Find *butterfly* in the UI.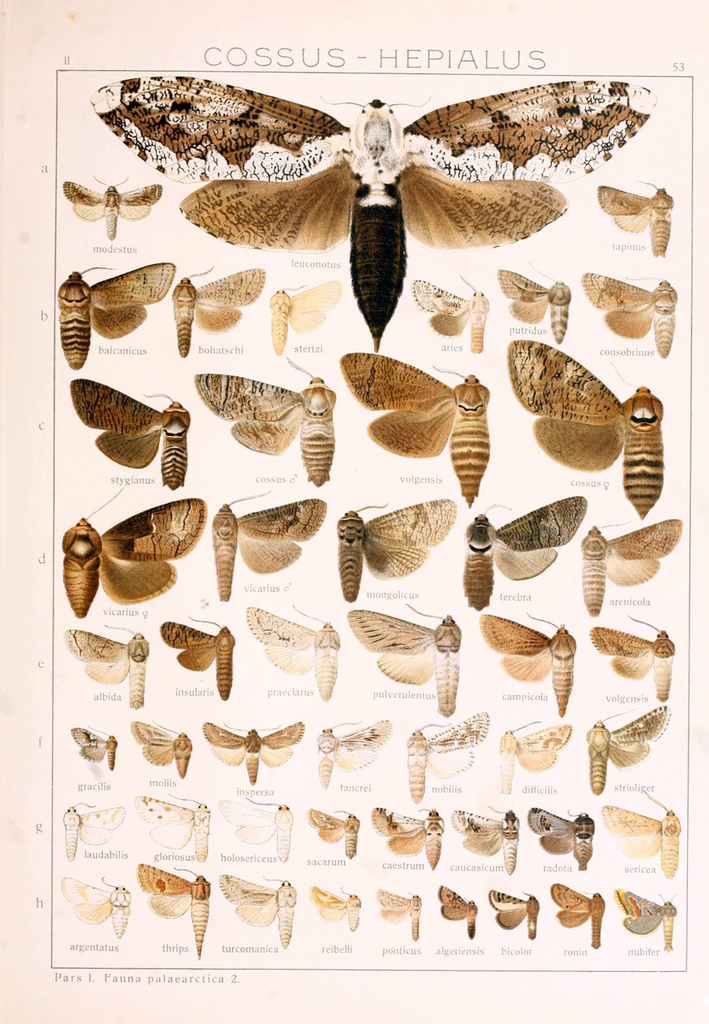
UI element at bbox=(548, 878, 606, 951).
